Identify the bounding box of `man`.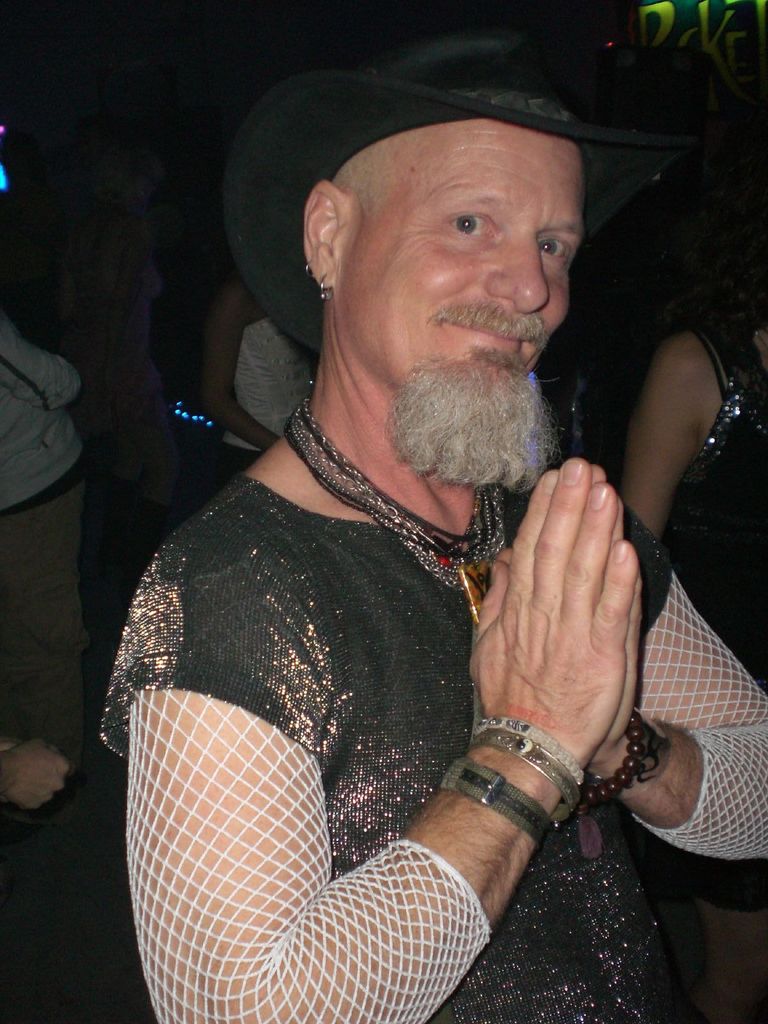
box=[0, 289, 86, 996].
